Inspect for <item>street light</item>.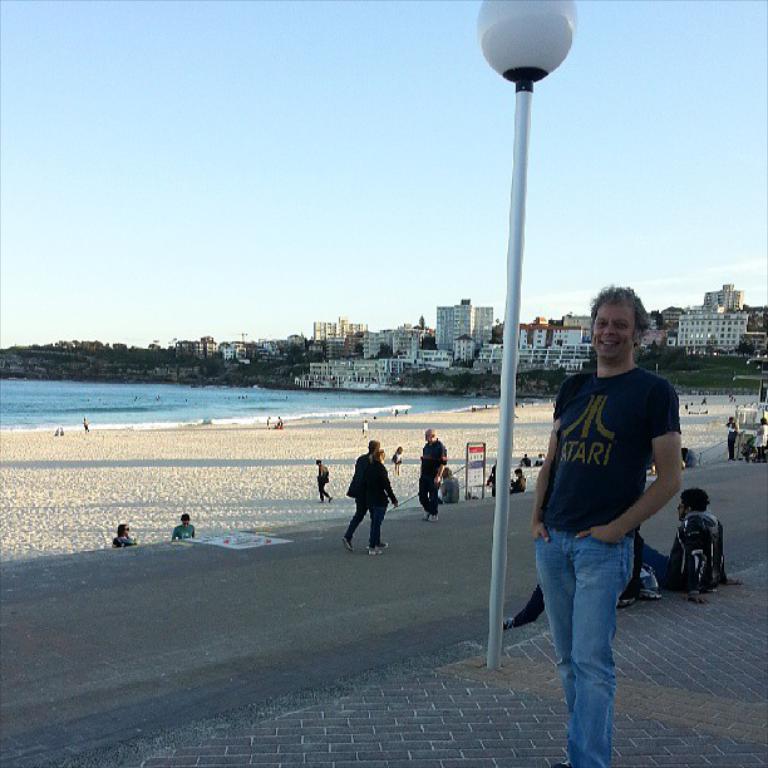
Inspection: bbox=[443, 24, 610, 532].
